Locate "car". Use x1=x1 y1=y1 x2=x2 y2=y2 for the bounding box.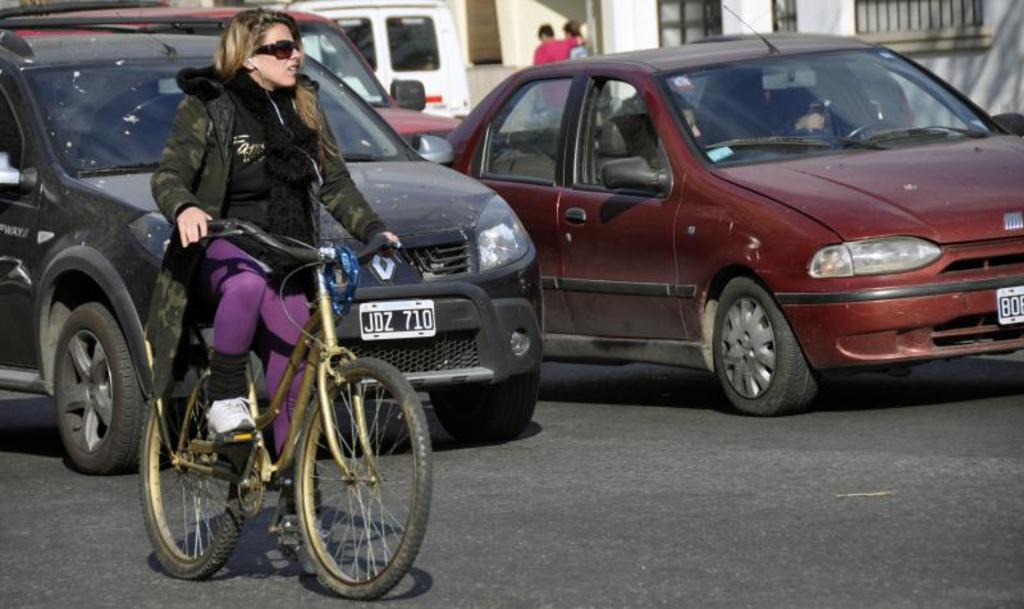
x1=442 y1=6 x2=1023 y2=420.
